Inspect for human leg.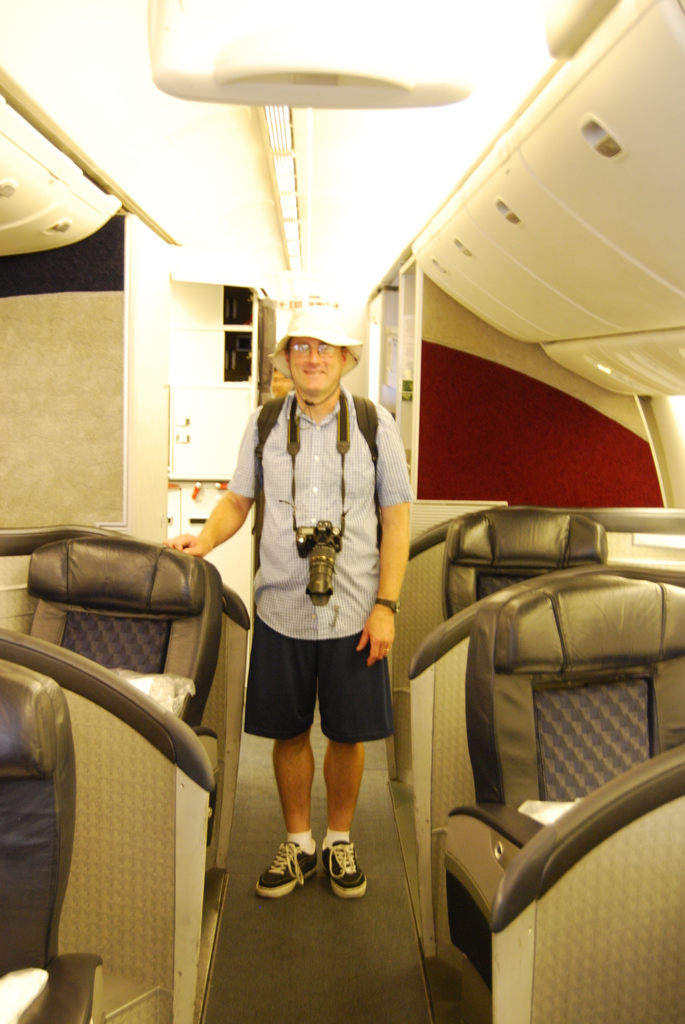
Inspection: (257,732,318,895).
